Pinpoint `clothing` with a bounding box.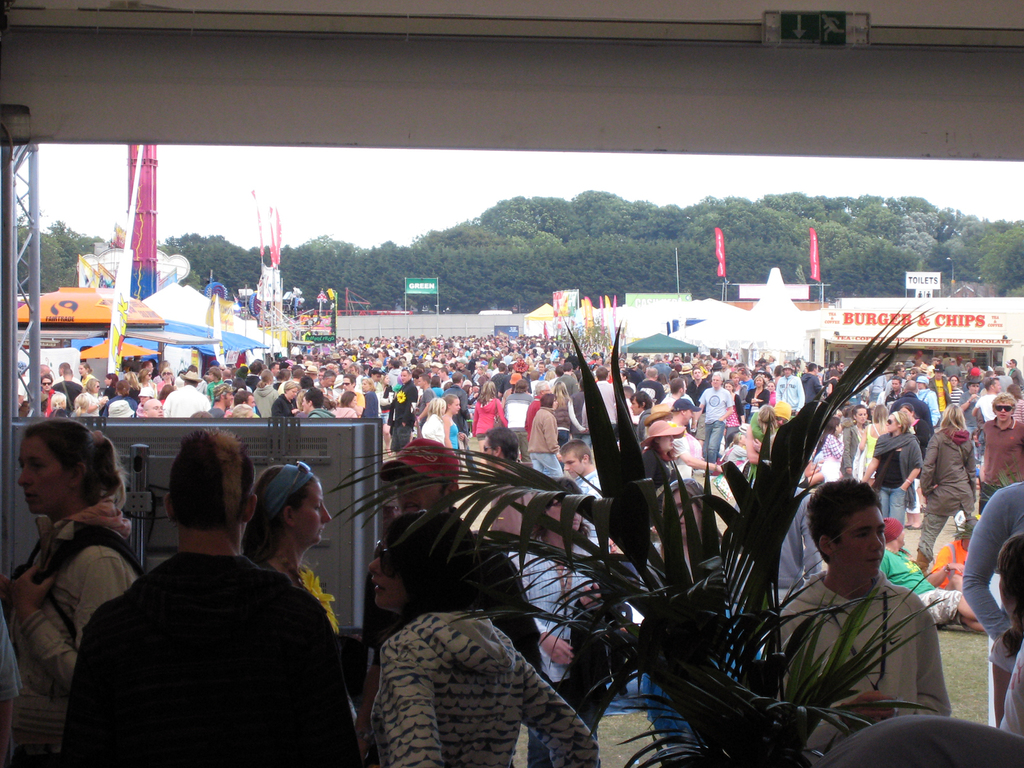
pyautogui.locateOnScreen(272, 398, 295, 415).
